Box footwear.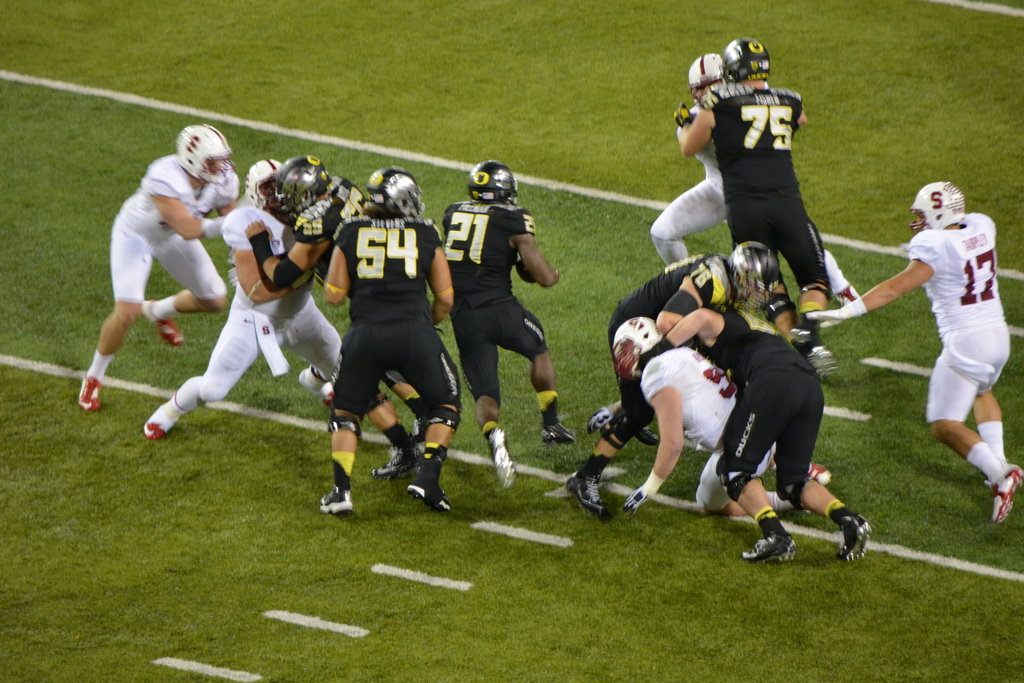
bbox(139, 296, 184, 346).
